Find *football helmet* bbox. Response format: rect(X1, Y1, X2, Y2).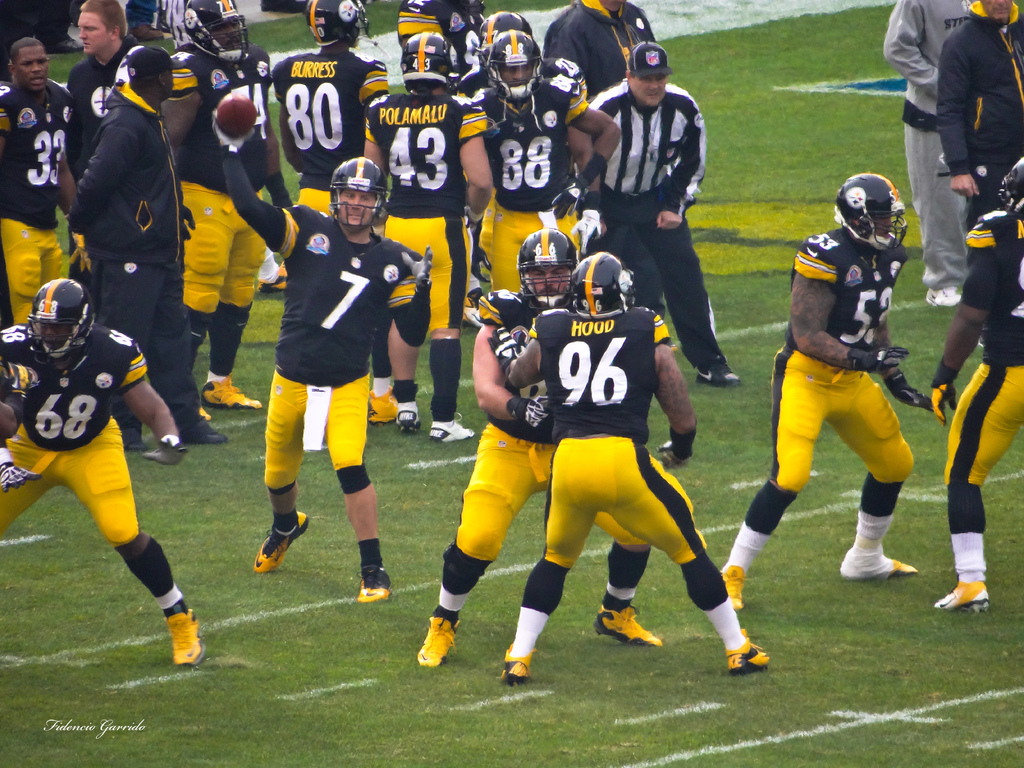
rect(317, 145, 382, 235).
